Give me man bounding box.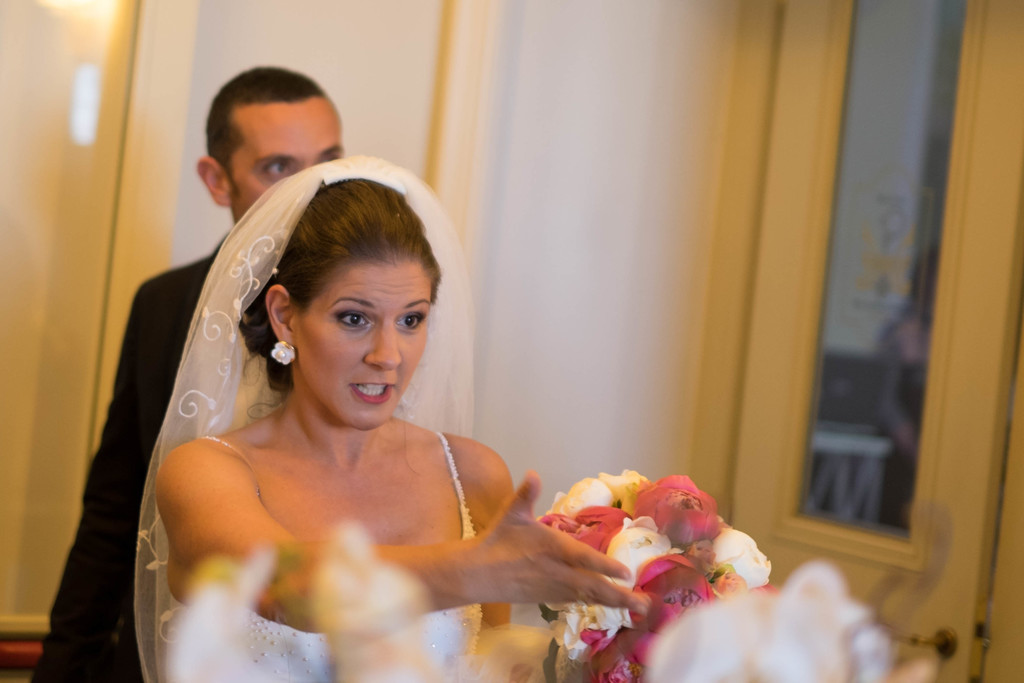
[left=28, top=66, right=344, bottom=682].
